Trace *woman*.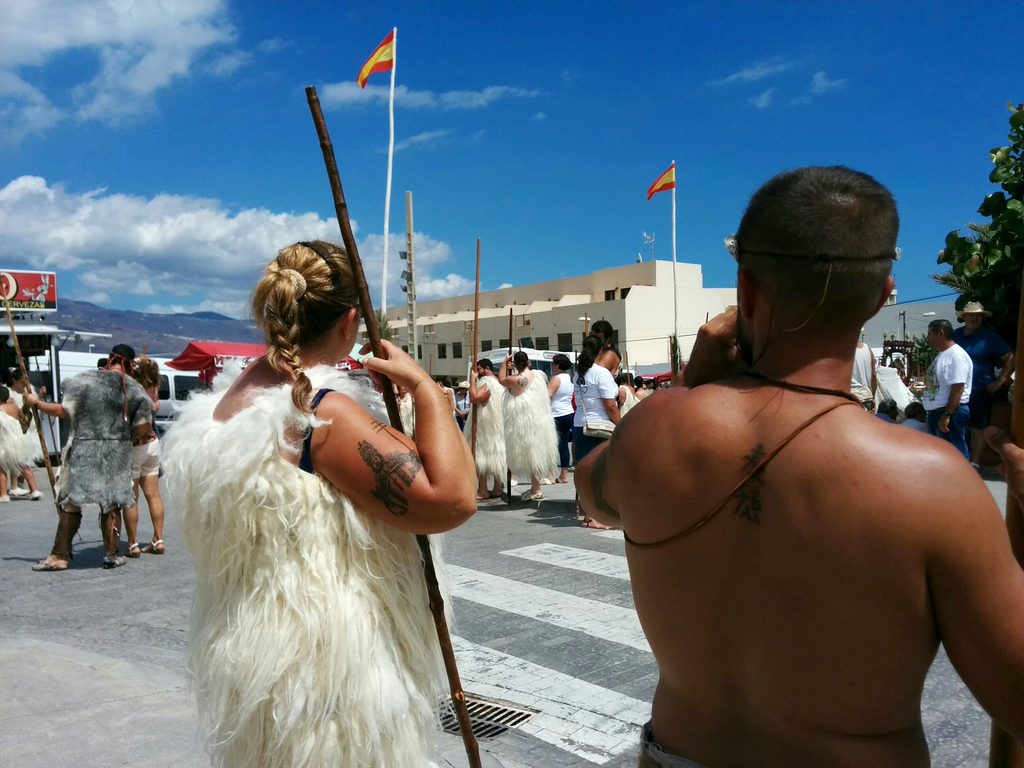
Traced to region(4, 369, 35, 438).
